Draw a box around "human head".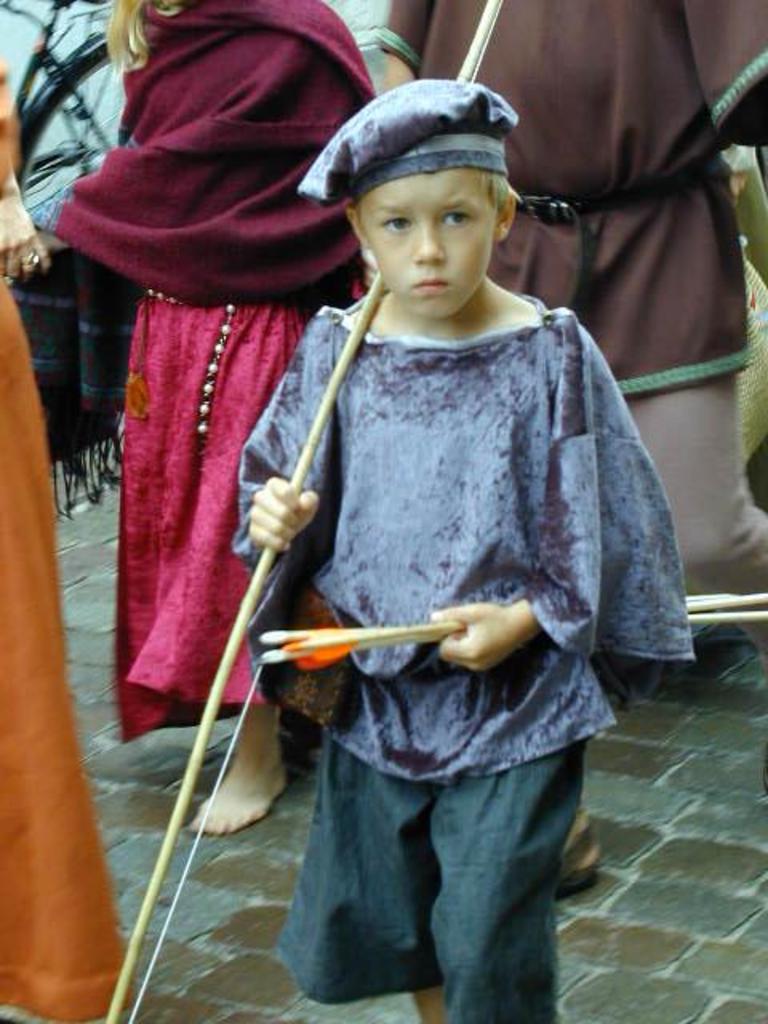
rect(338, 85, 538, 306).
